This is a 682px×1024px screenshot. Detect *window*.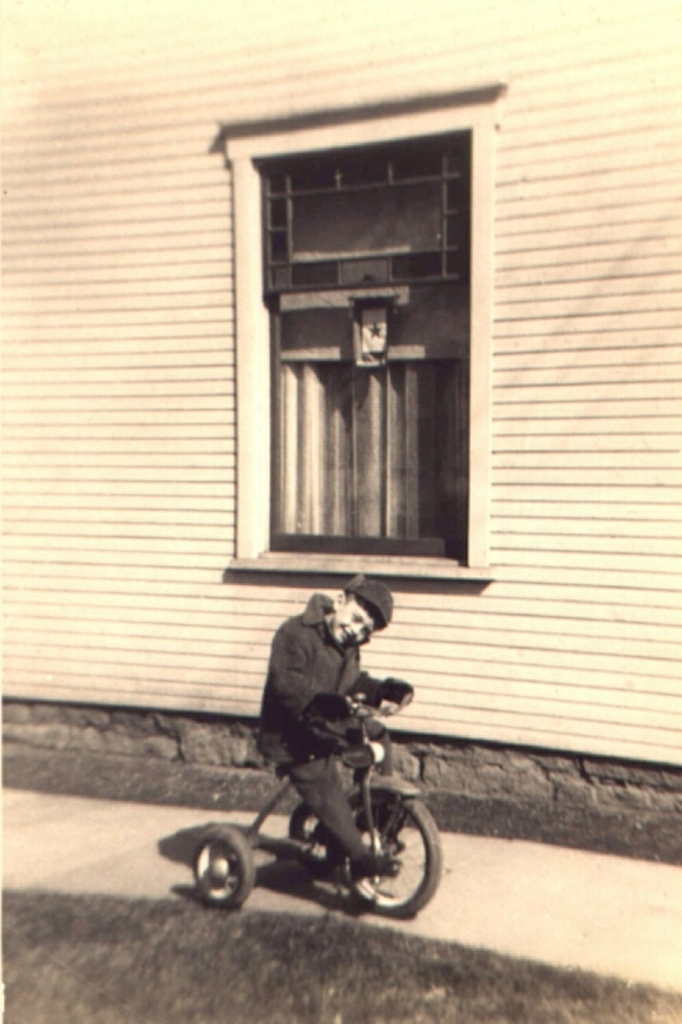
box=[214, 79, 499, 578].
